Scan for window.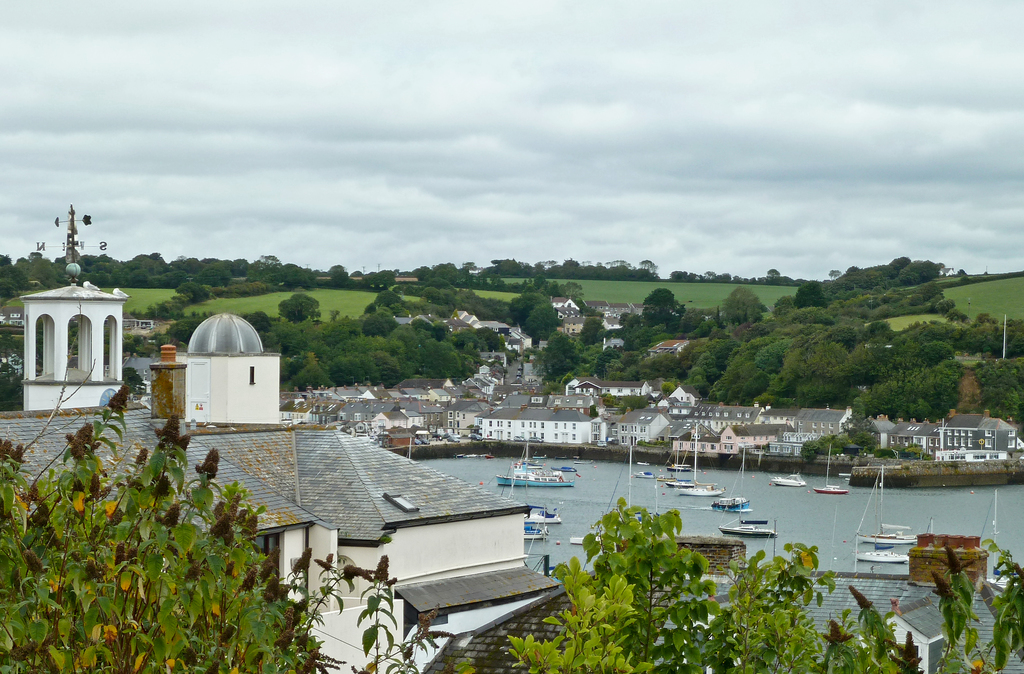
Scan result: l=328, t=416, r=332, b=420.
